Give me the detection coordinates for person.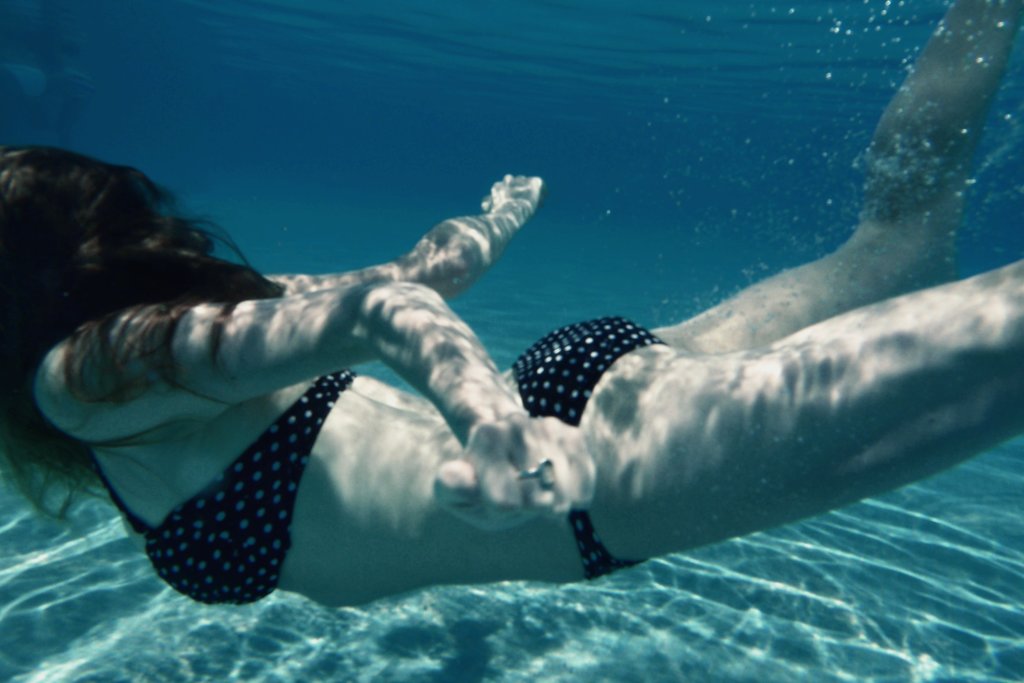
detection(0, 0, 1023, 604).
